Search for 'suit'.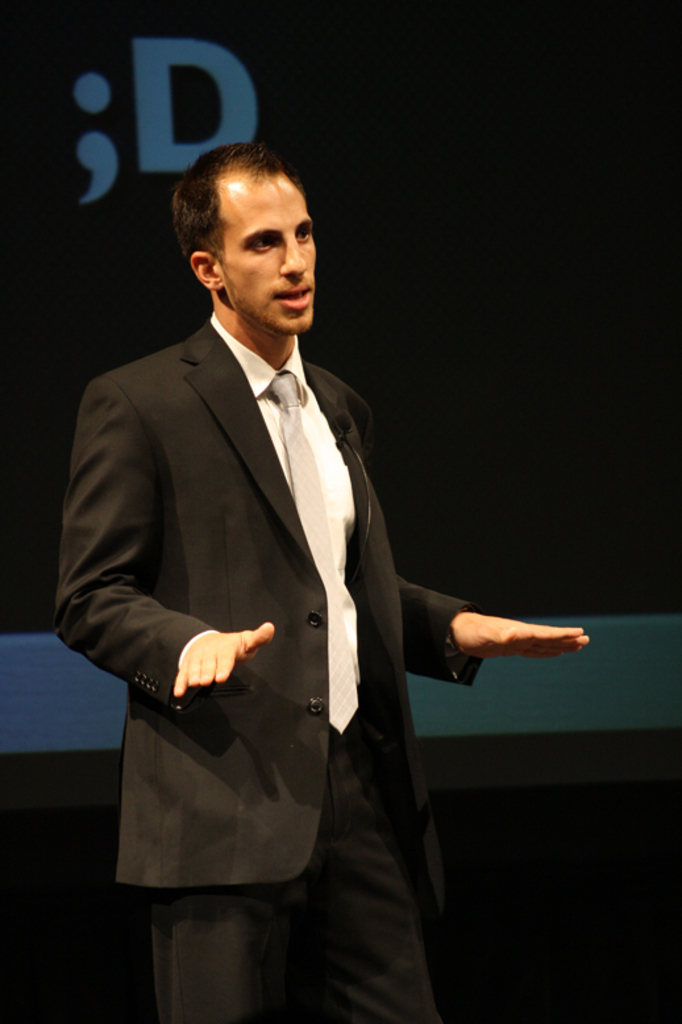
Found at locate(62, 165, 432, 859).
